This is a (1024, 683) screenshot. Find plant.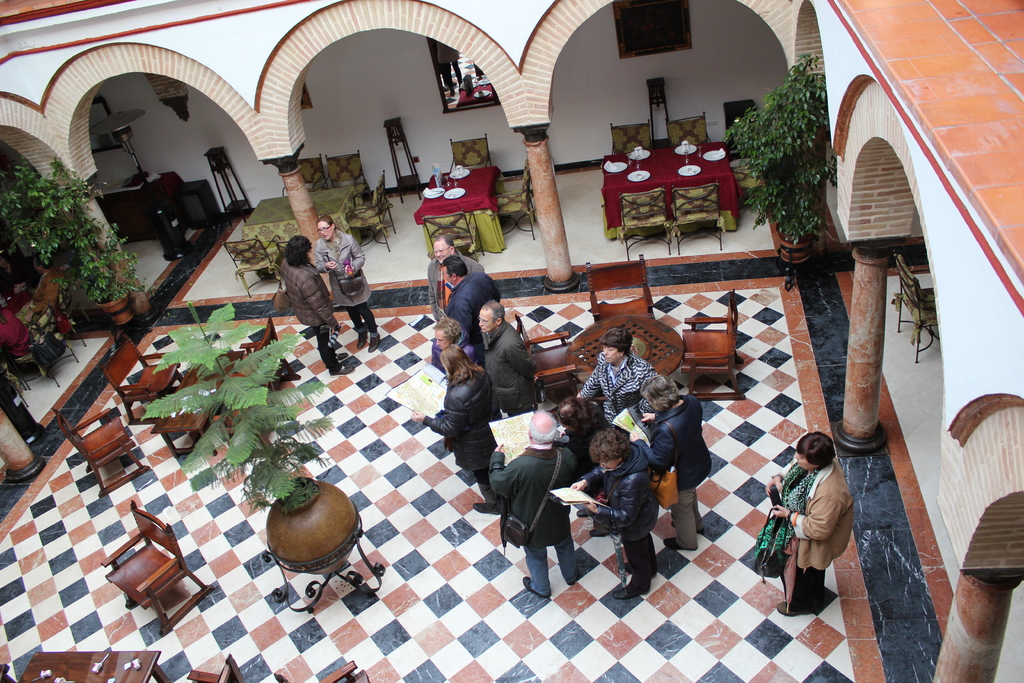
Bounding box: bbox(740, 58, 864, 264).
